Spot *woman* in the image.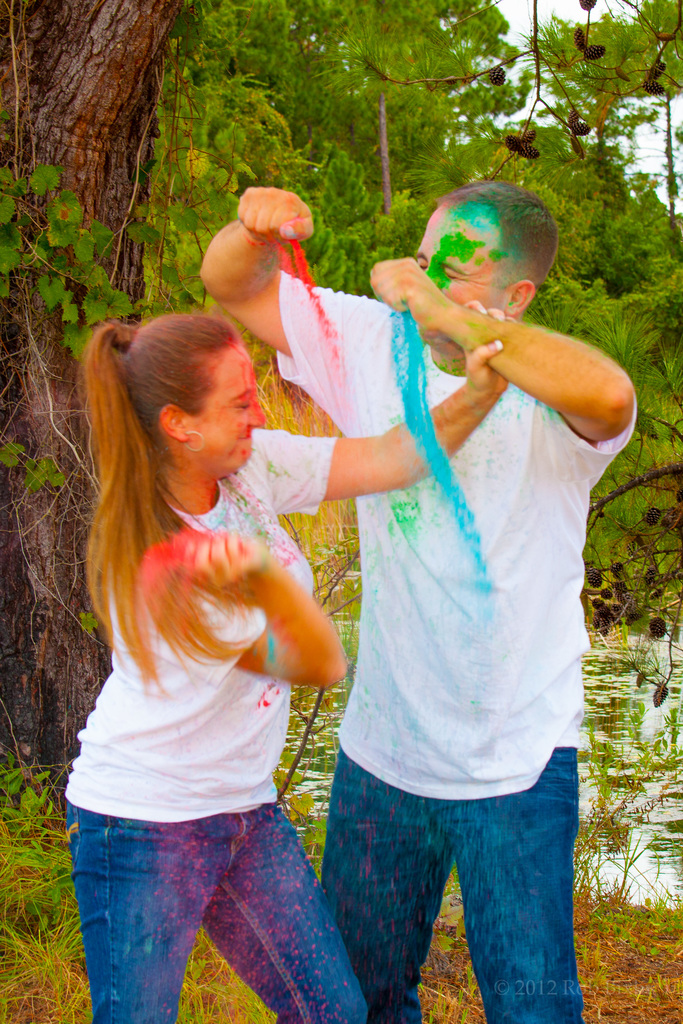
*woman* found at rect(72, 212, 506, 1021).
